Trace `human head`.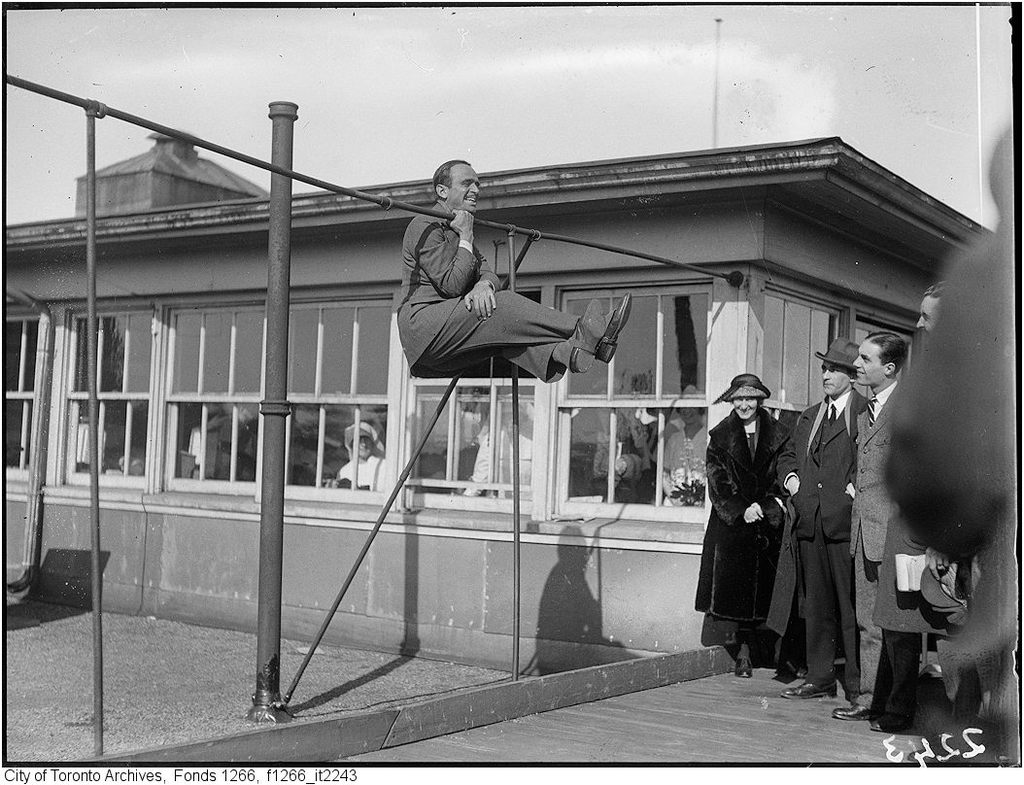
Traced to Rect(912, 282, 947, 331).
